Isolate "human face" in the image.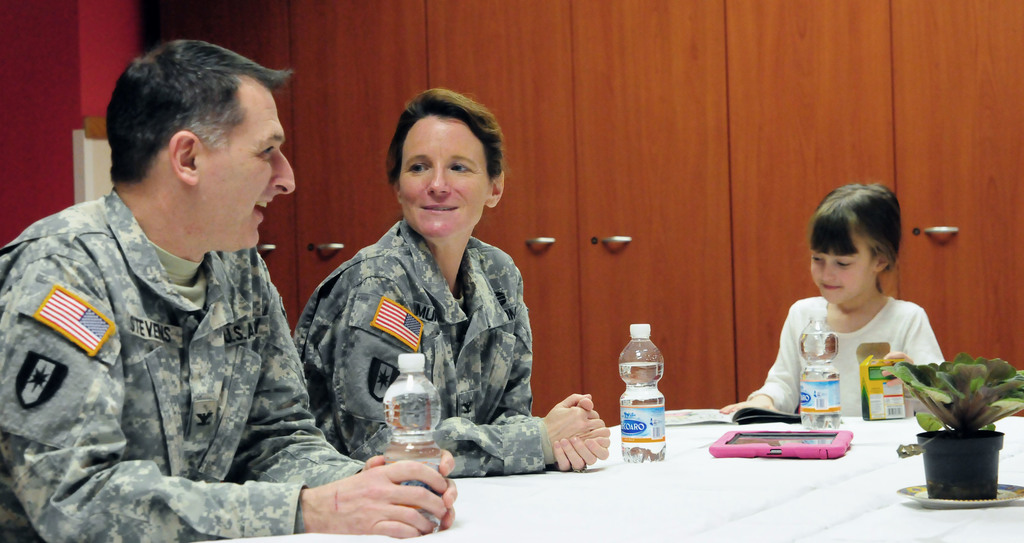
Isolated region: {"x1": 401, "y1": 115, "x2": 495, "y2": 246}.
